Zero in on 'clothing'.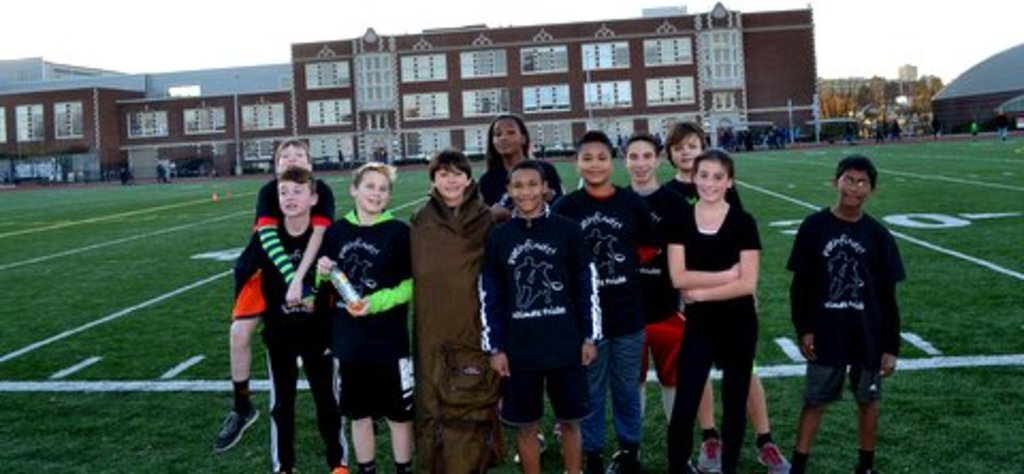
Zeroed in: box(653, 192, 781, 472).
